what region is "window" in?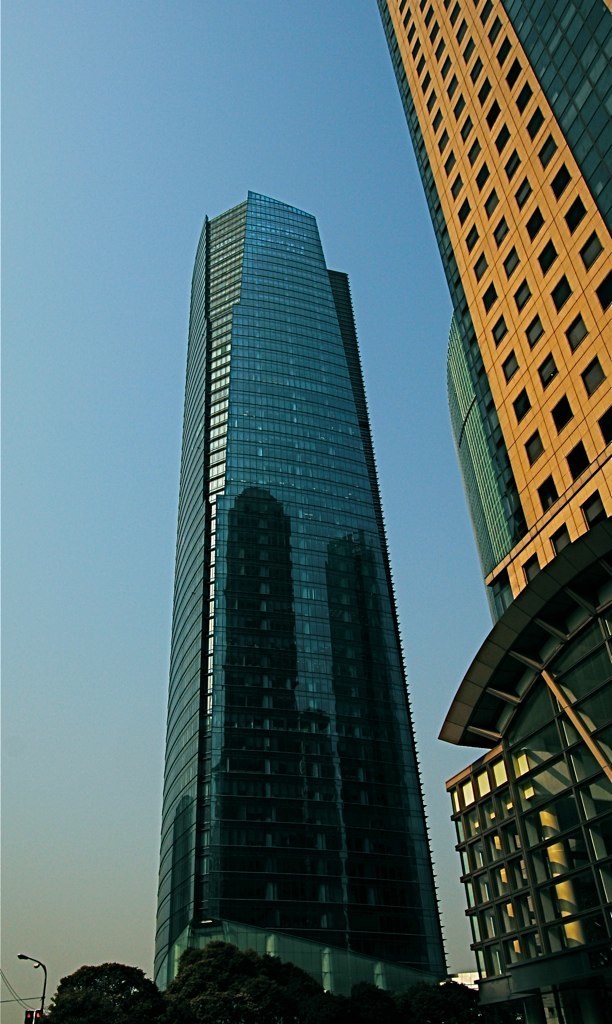
[x1=532, y1=350, x2=559, y2=391].
